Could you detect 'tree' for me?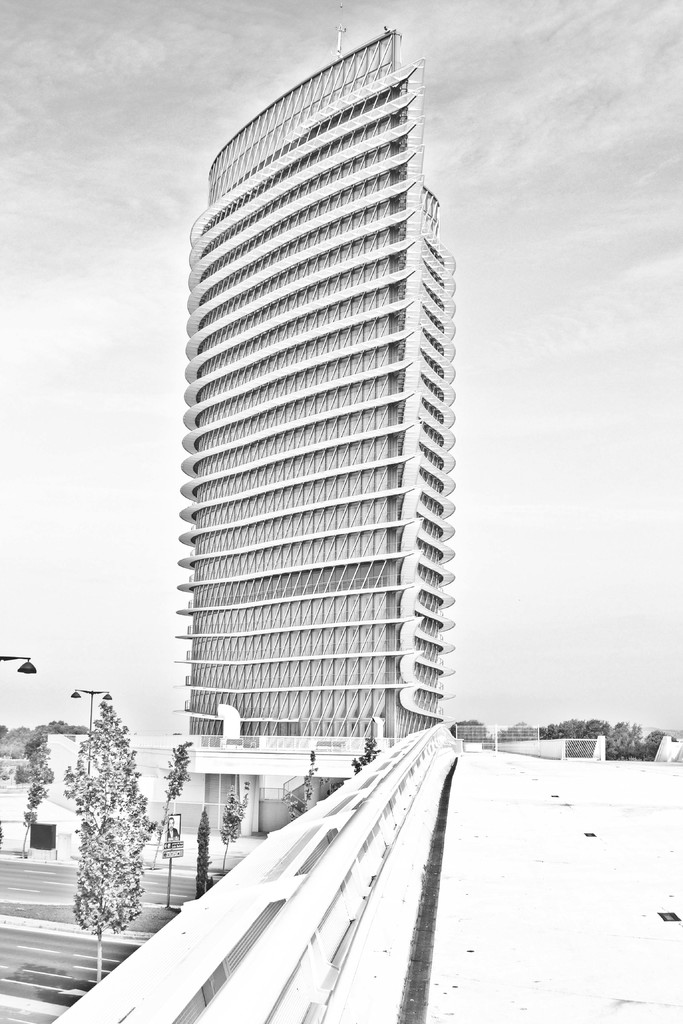
Detection result: box=[165, 738, 193, 819].
